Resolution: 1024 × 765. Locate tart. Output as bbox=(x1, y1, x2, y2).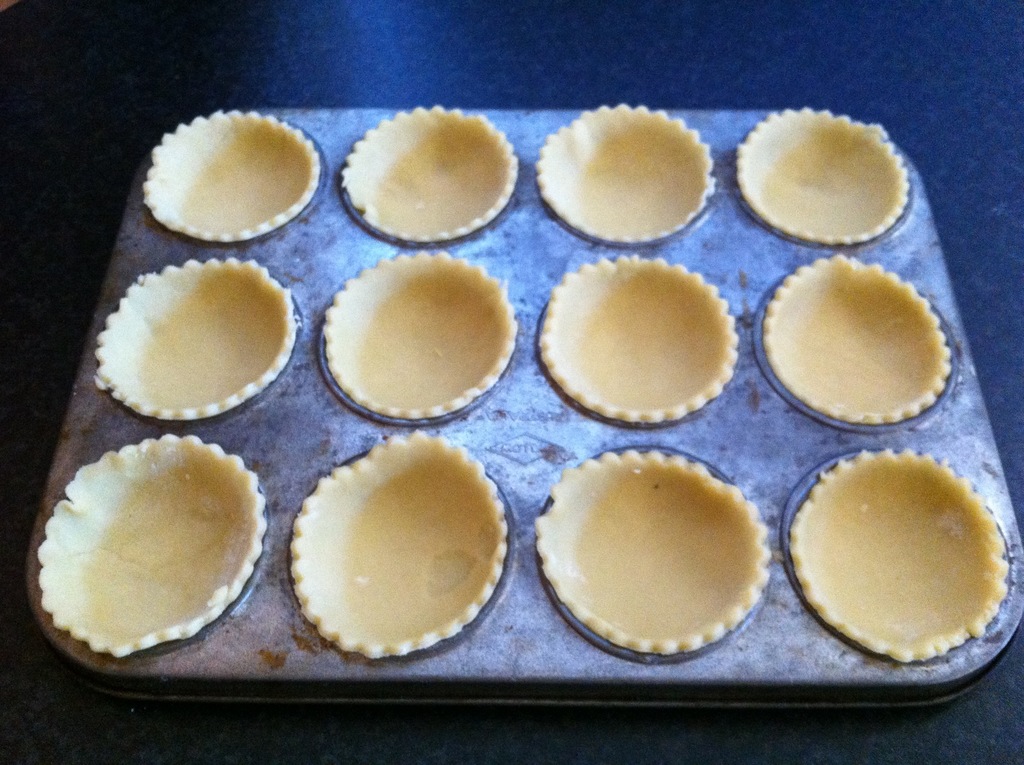
bbox=(290, 430, 510, 659).
